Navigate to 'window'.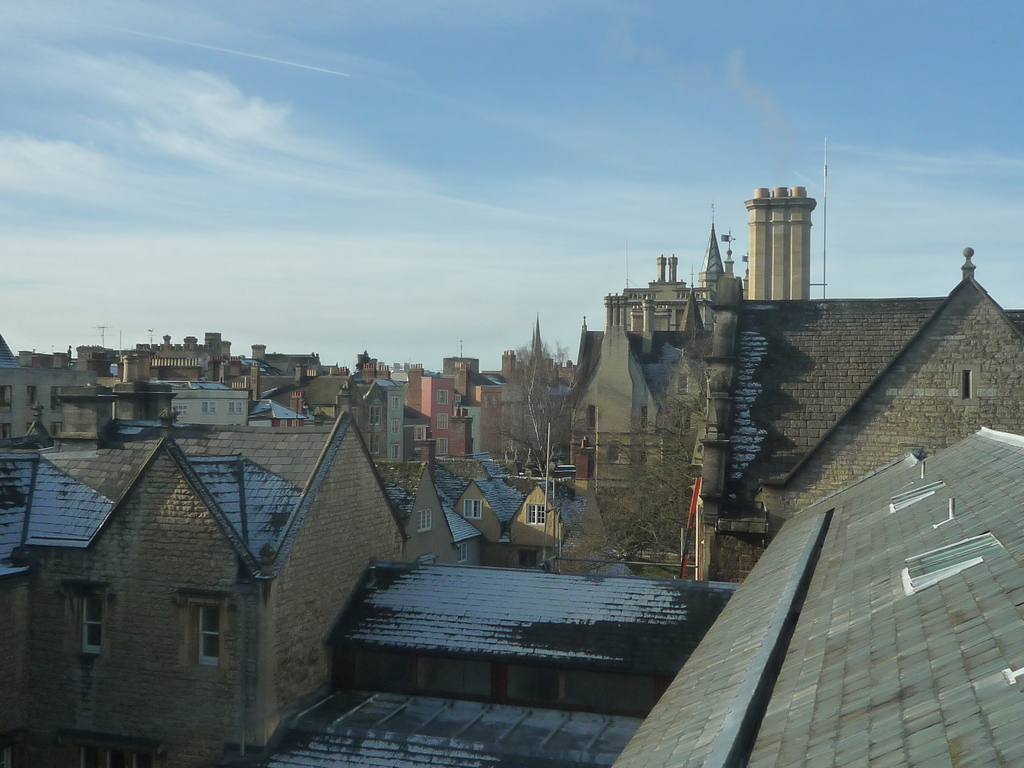
Navigation target: 466:500:478:524.
